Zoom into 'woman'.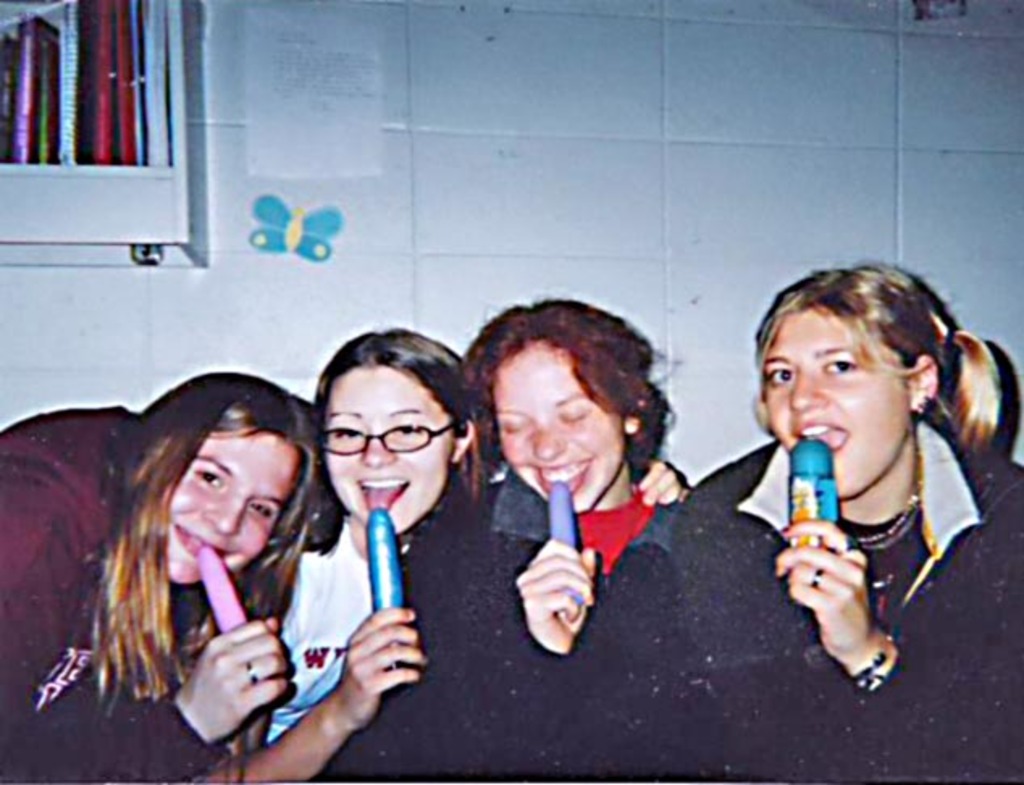
Zoom target: (left=433, top=302, right=693, bottom=780).
